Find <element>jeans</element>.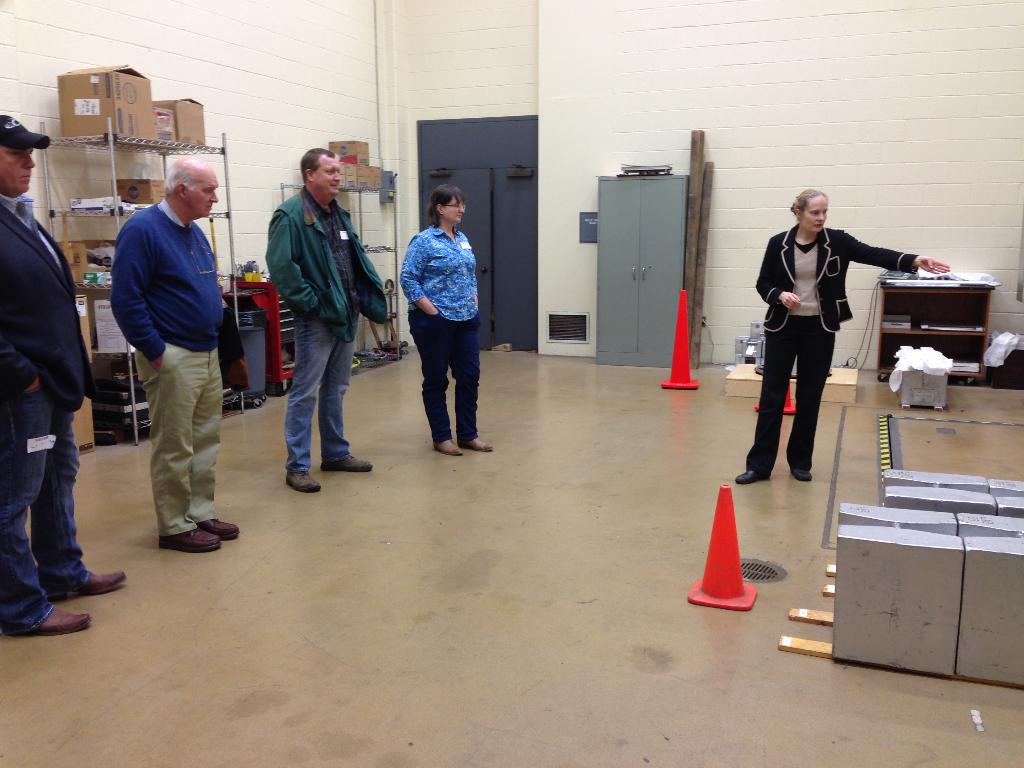
crop(0, 378, 83, 632).
